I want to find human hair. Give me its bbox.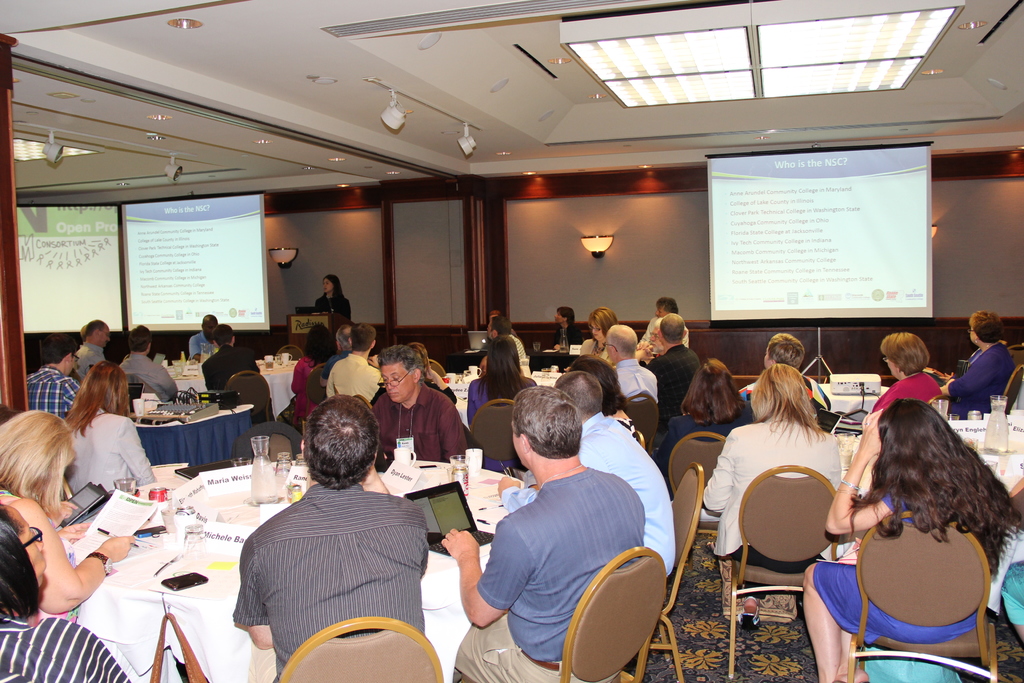
locate(586, 307, 618, 334).
